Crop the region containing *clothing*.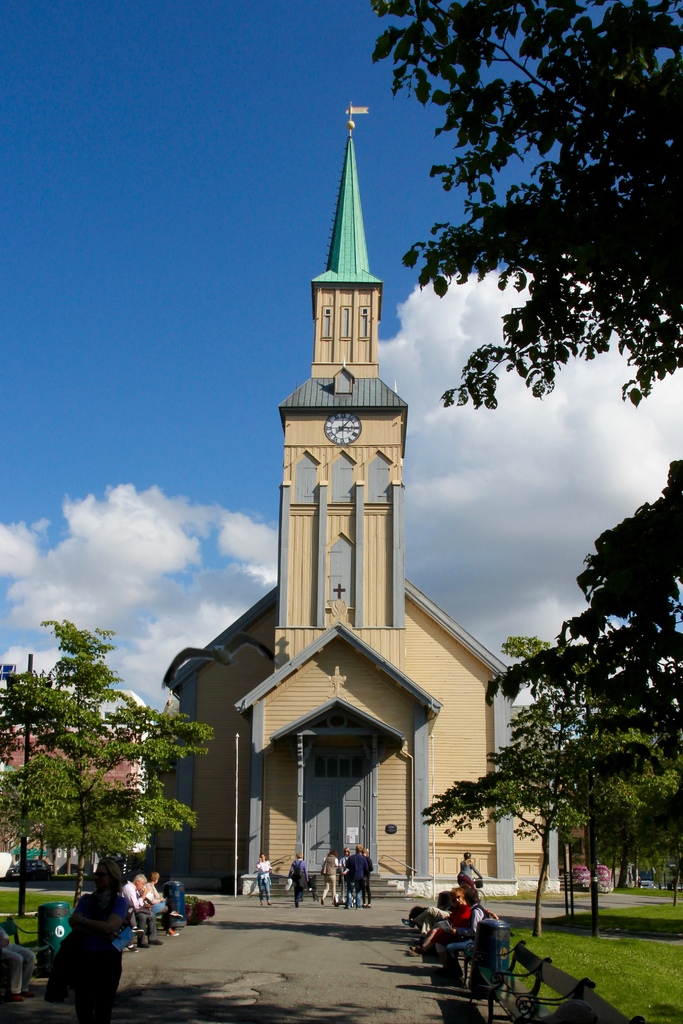
Crop region: region(349, 848, 377, 908).
